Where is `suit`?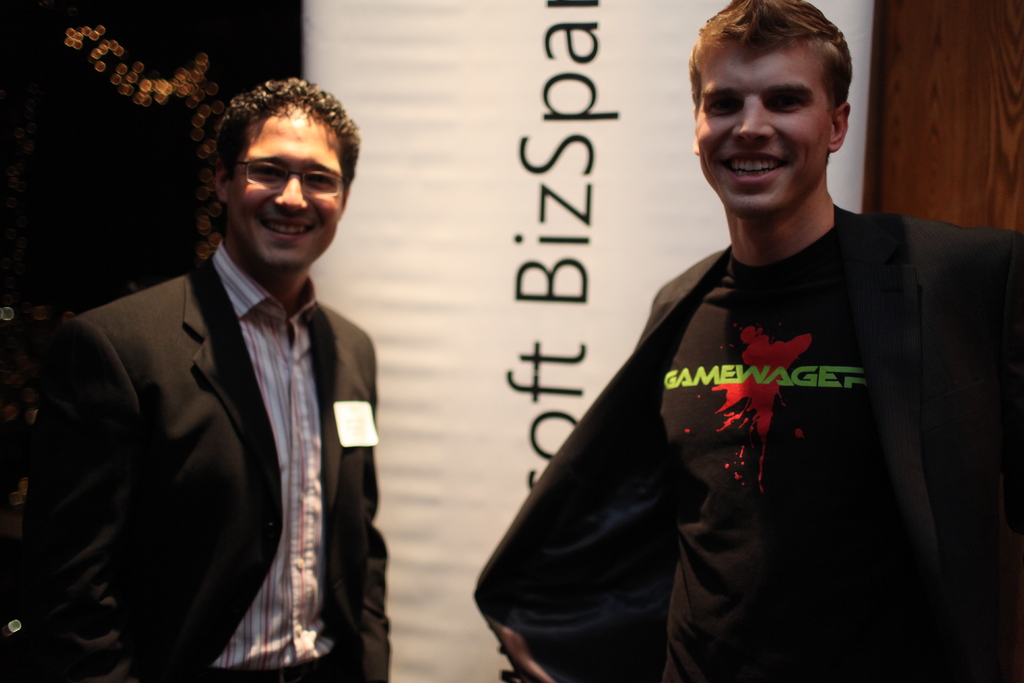
BBox(470, 202, 1023, 682).
